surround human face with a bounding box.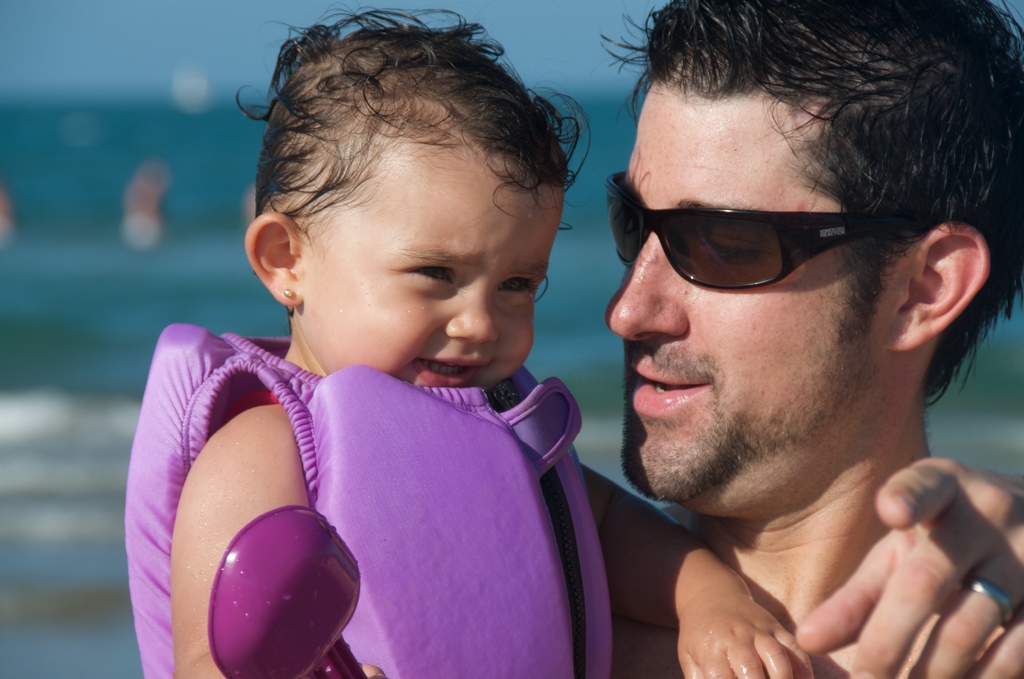
box=[601, 97, 903, 505].
